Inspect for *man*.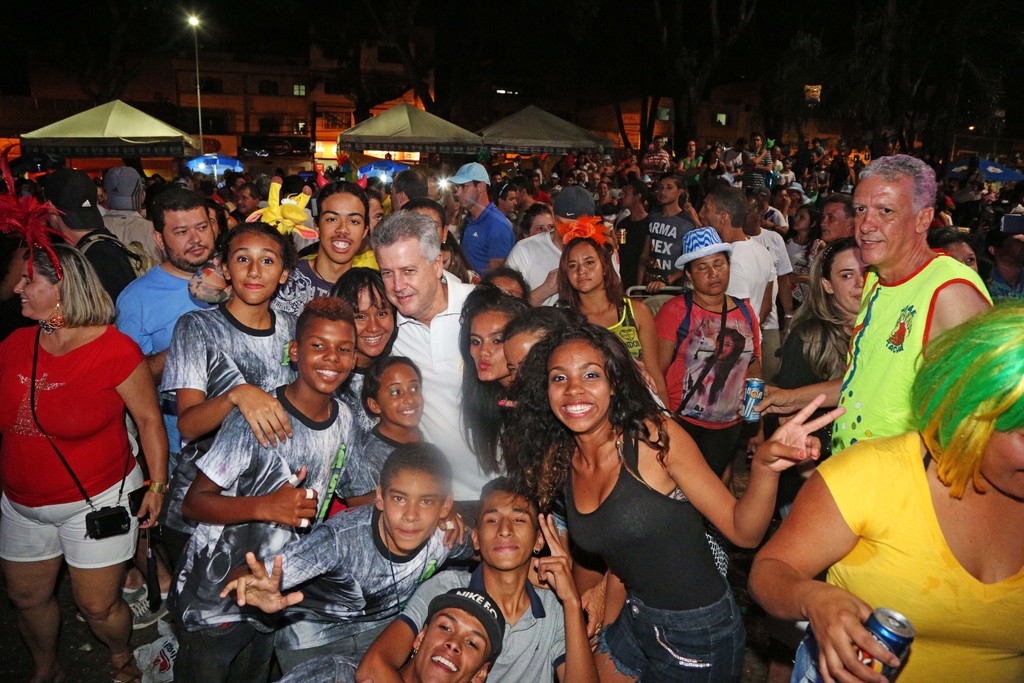
Inspection: select_region(757, 188, 788, 235).
